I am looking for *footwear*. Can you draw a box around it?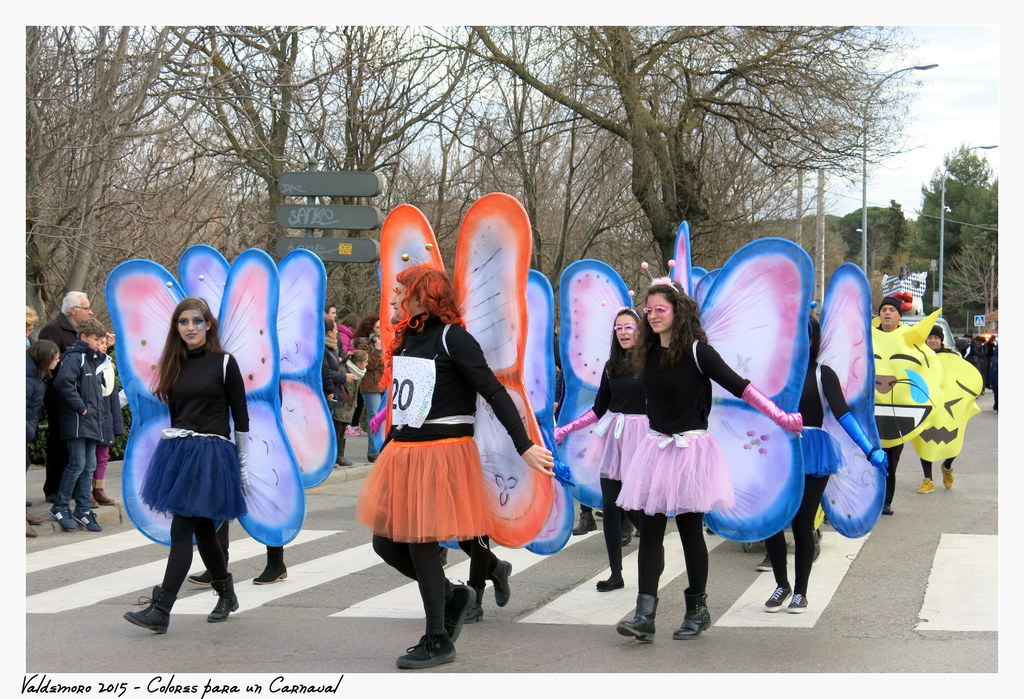
Sure, the bounding box is locate(755, 555, 771, 570).
